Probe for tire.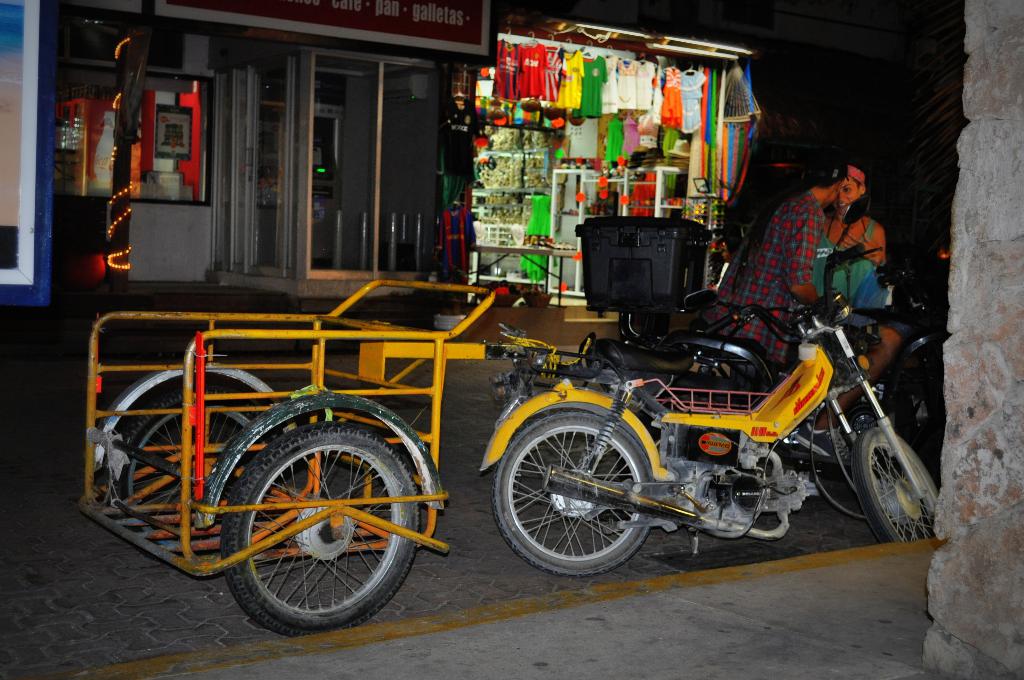
Probe result: <box>90,362,276,494</box>.
